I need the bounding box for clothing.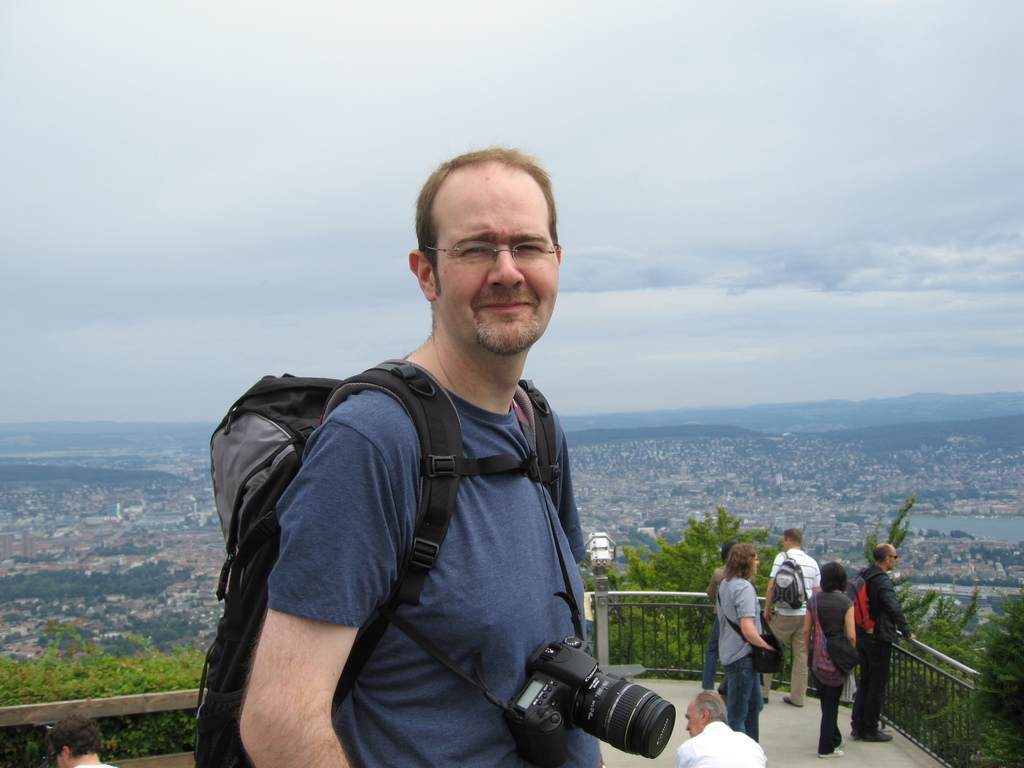
Here it is: [left=700, top=562, right=721, bottom=690].
